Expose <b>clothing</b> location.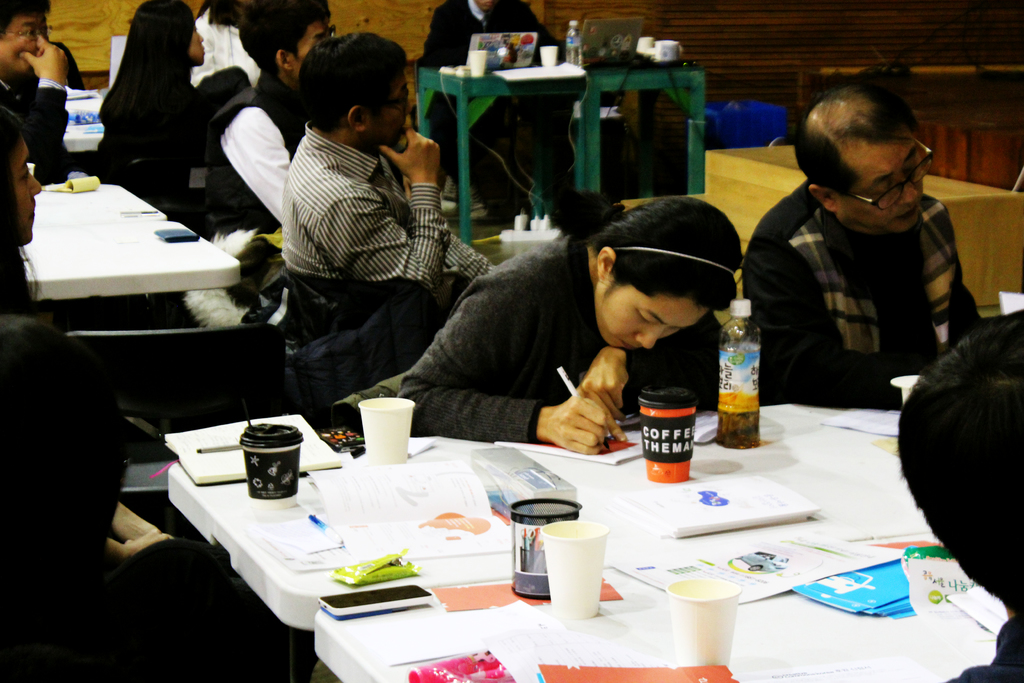
Exposed at (x1=204, y1=58, x2=304, y2=294).
